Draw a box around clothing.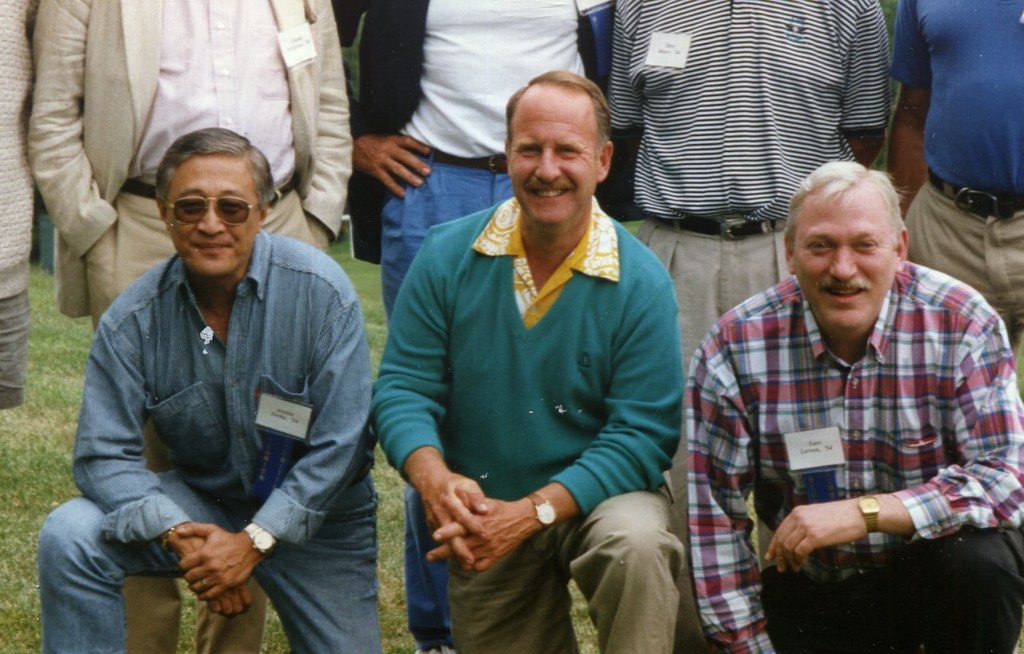
[683,272,1023,653].
